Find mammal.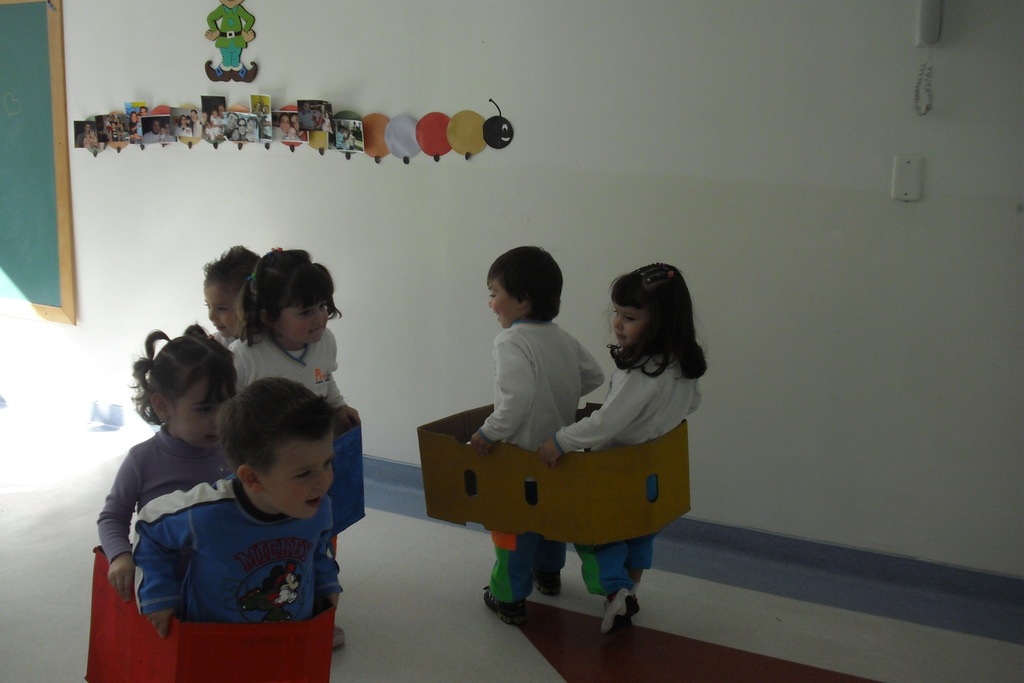
l=136, t=370, r=343, b=682.
